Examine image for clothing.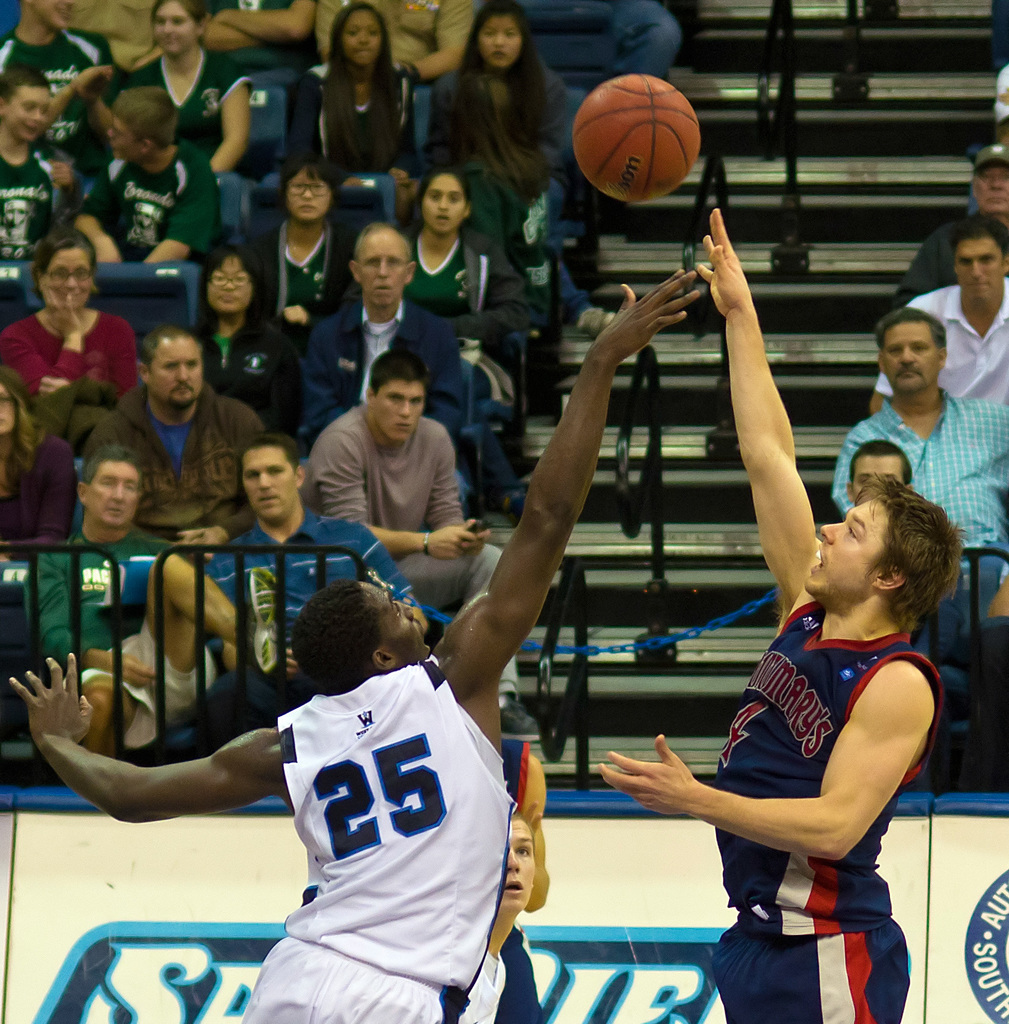
Examination result: 202, 524, 466, 666.
